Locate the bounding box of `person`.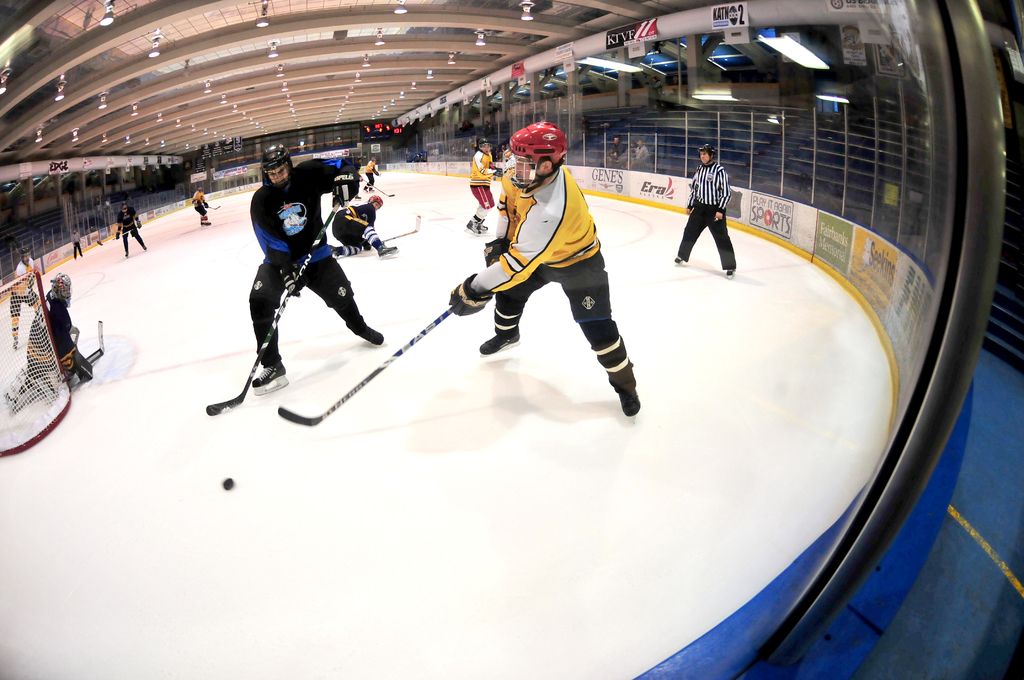
Bounding box: bbox(675, 143, 742, 277).
